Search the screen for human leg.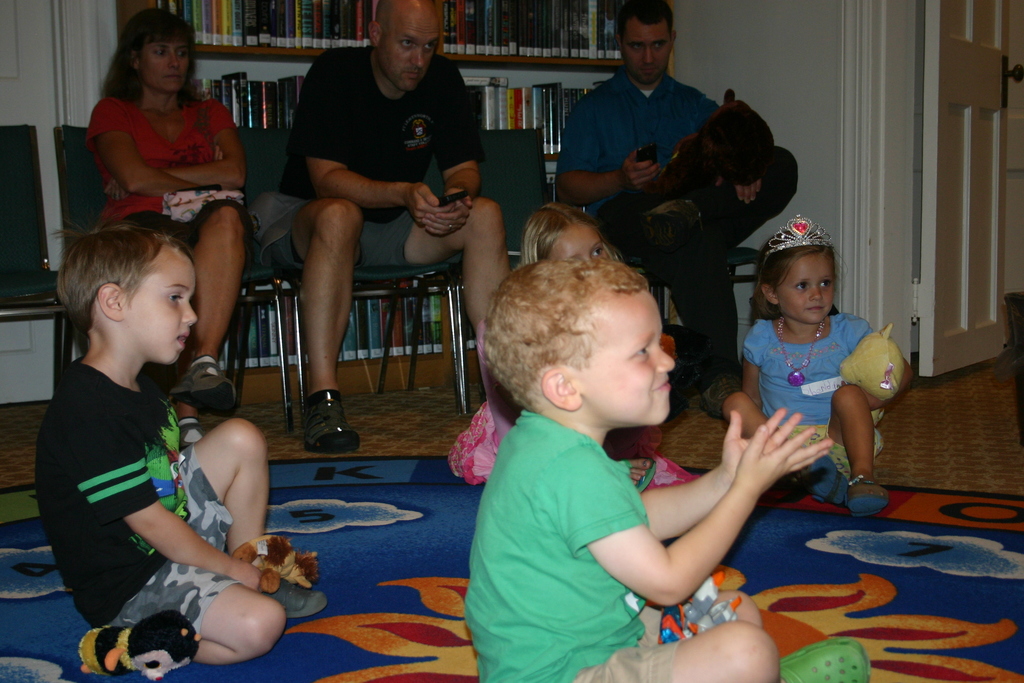
Found at {"x1": 598, "y1": 632, "x2": 772, "y2": 682}.
